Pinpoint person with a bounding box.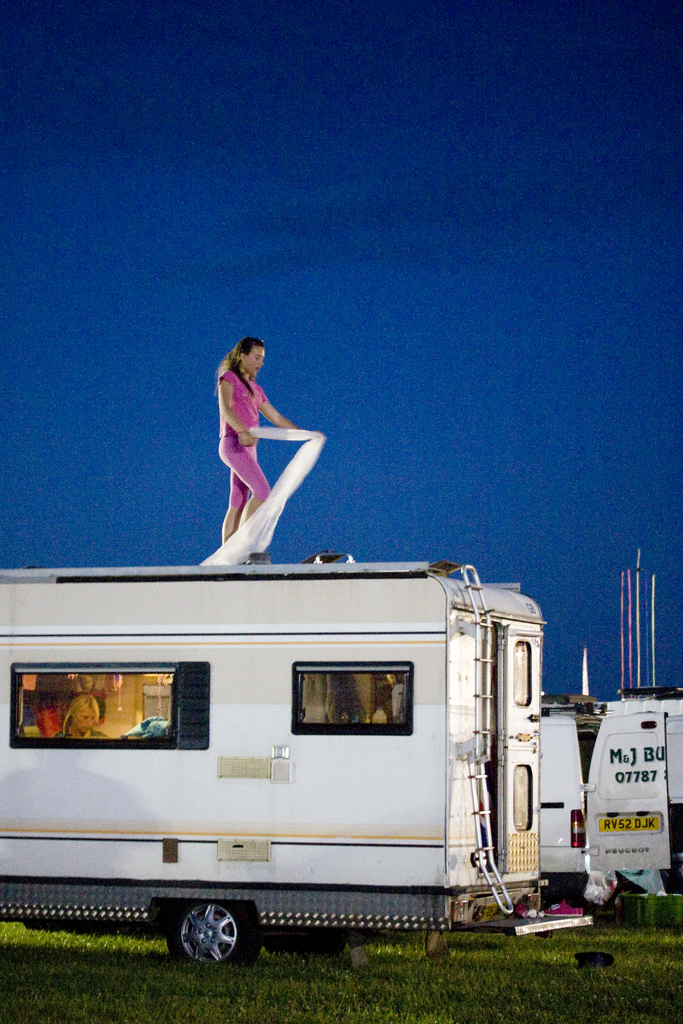
<box>197,321,320,552</box>.
